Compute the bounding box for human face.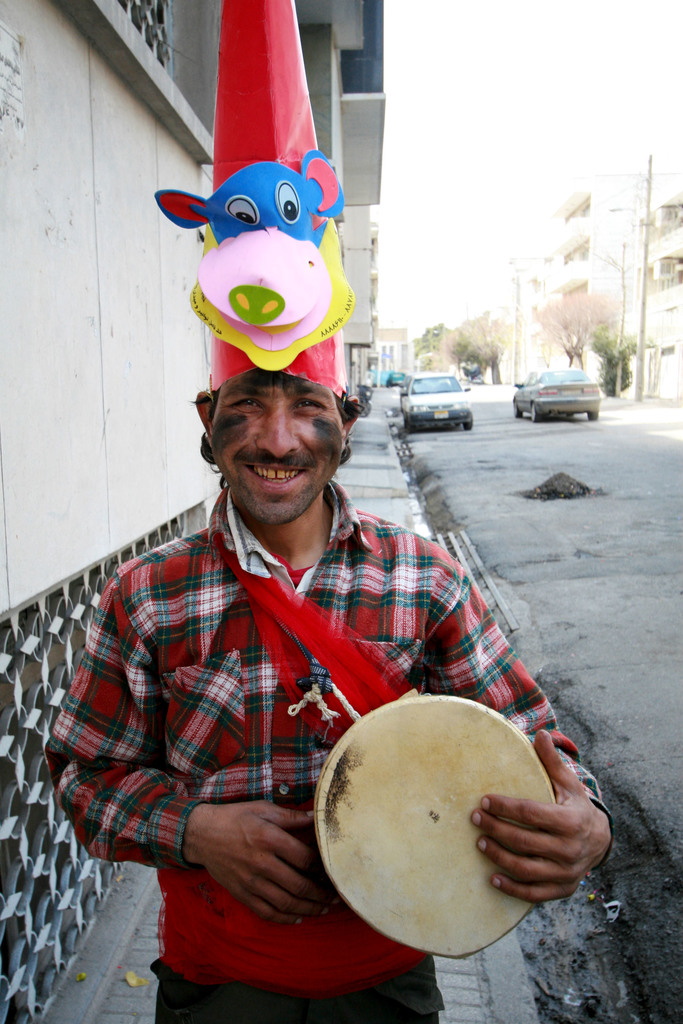
crop(211, 371, 350, 527).
